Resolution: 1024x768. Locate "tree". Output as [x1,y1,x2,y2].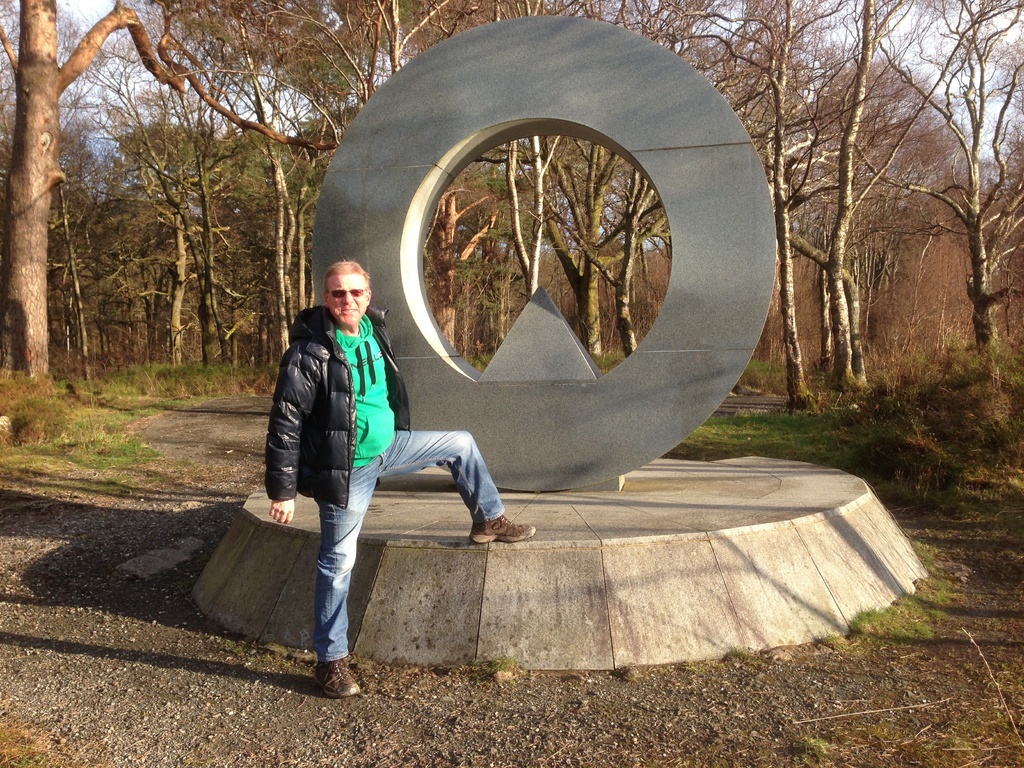
[0,0,209,401].
